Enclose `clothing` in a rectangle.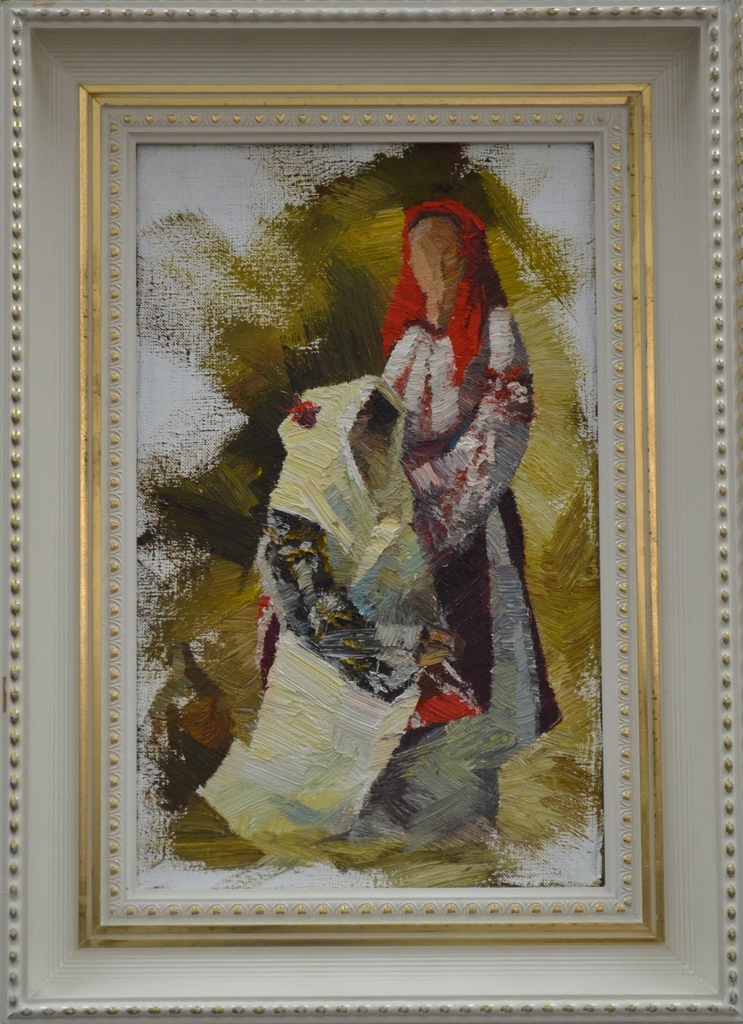
(x1=187, y1=377, x2=514, y2=844).
